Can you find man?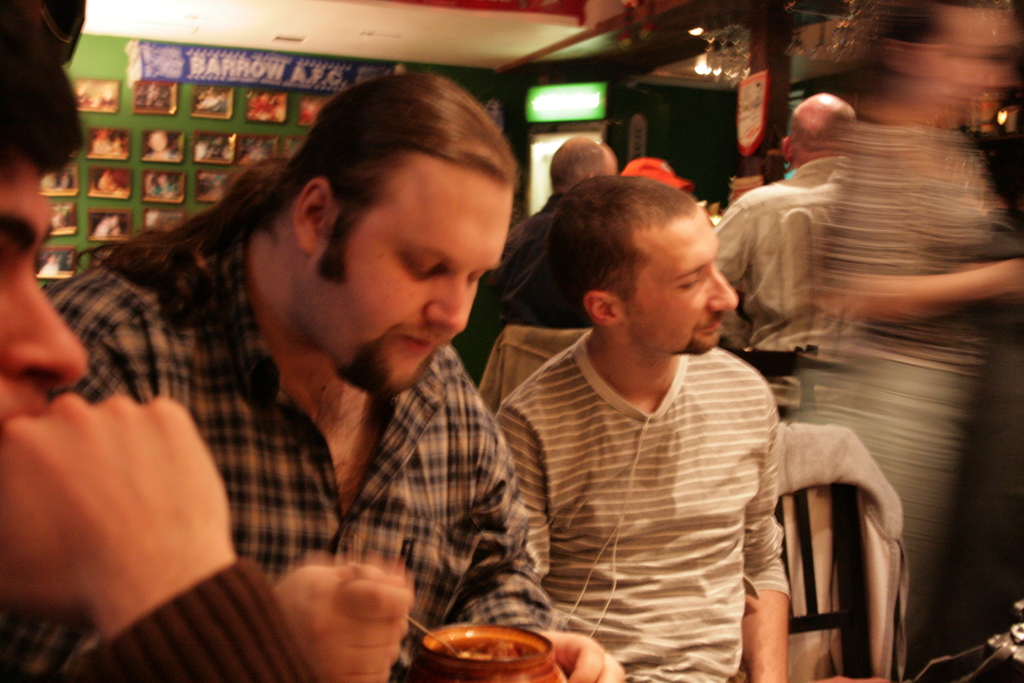
Yes, bounding box: (40, 63, 624, 682).
